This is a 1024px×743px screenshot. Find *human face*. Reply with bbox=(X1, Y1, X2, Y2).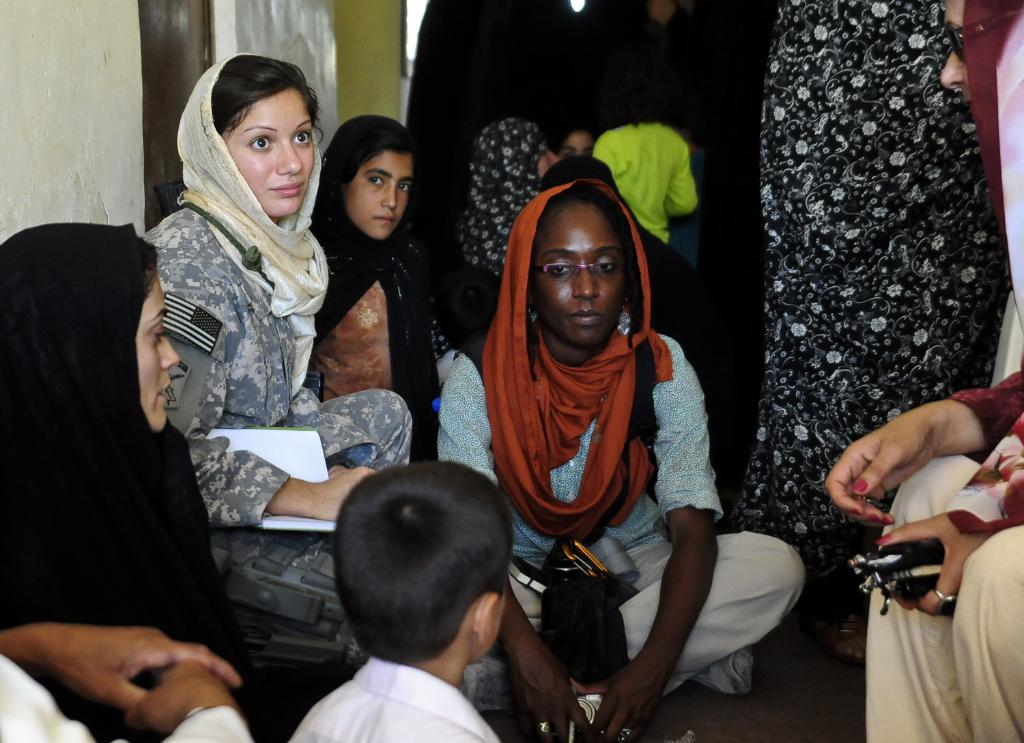
bbox=(222, 87, 317, 218).
